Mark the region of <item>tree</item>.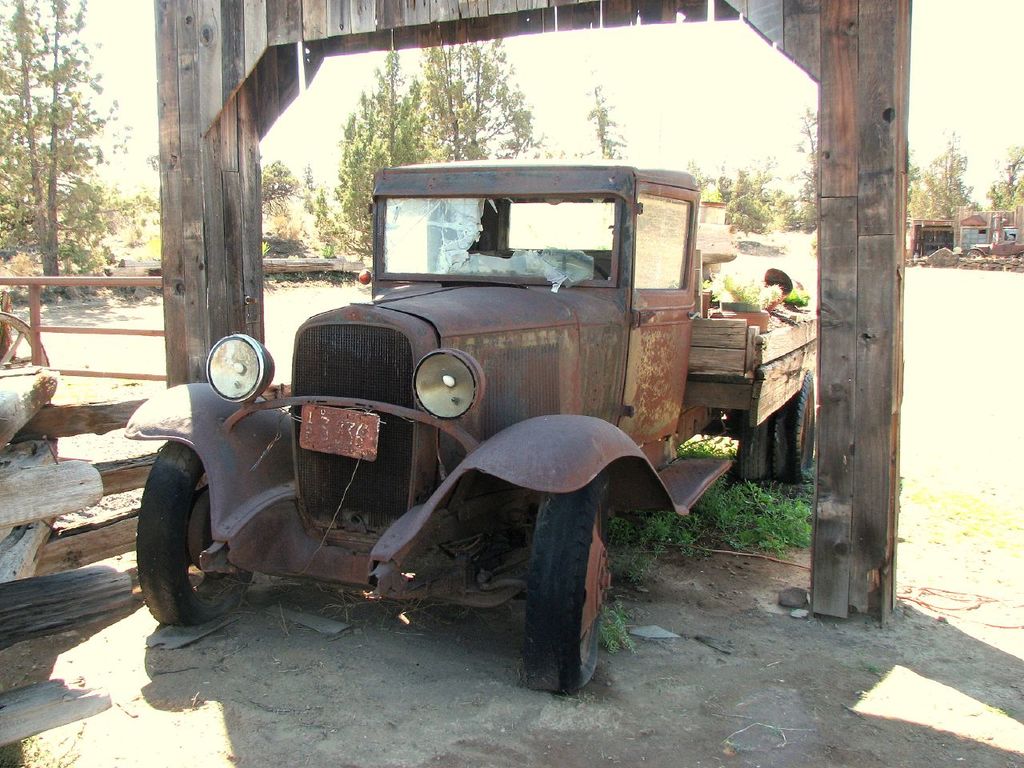
Region: 986,142,1023,214.
